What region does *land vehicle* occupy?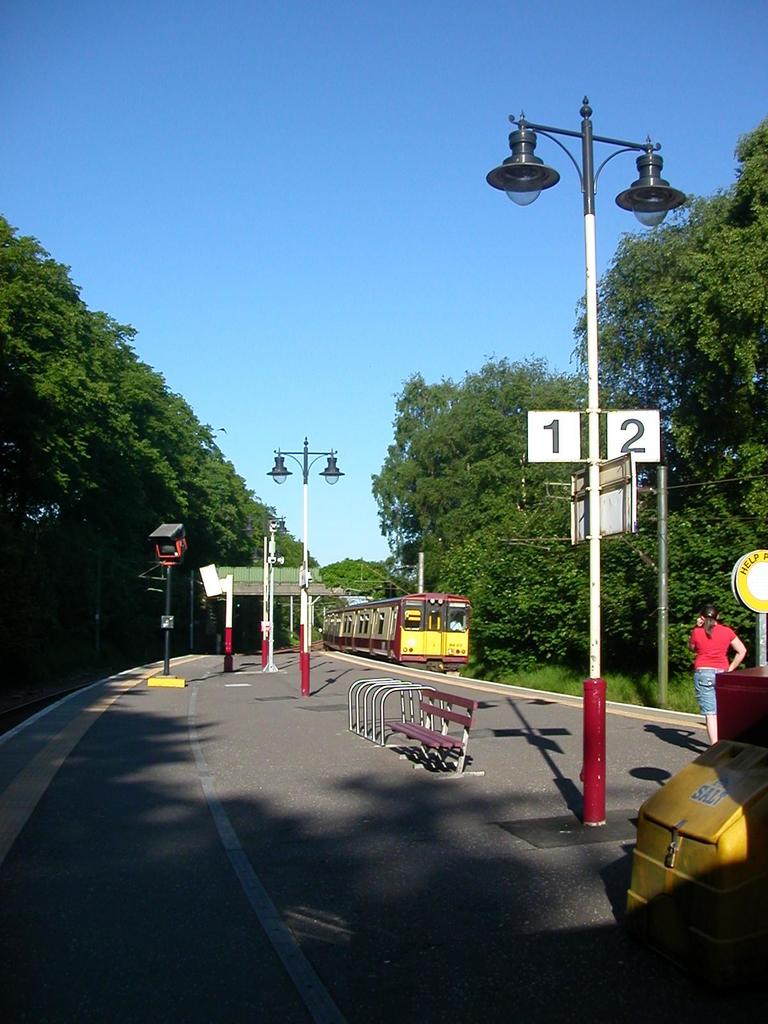
left=332, top=594, right=506, bottom=668.
